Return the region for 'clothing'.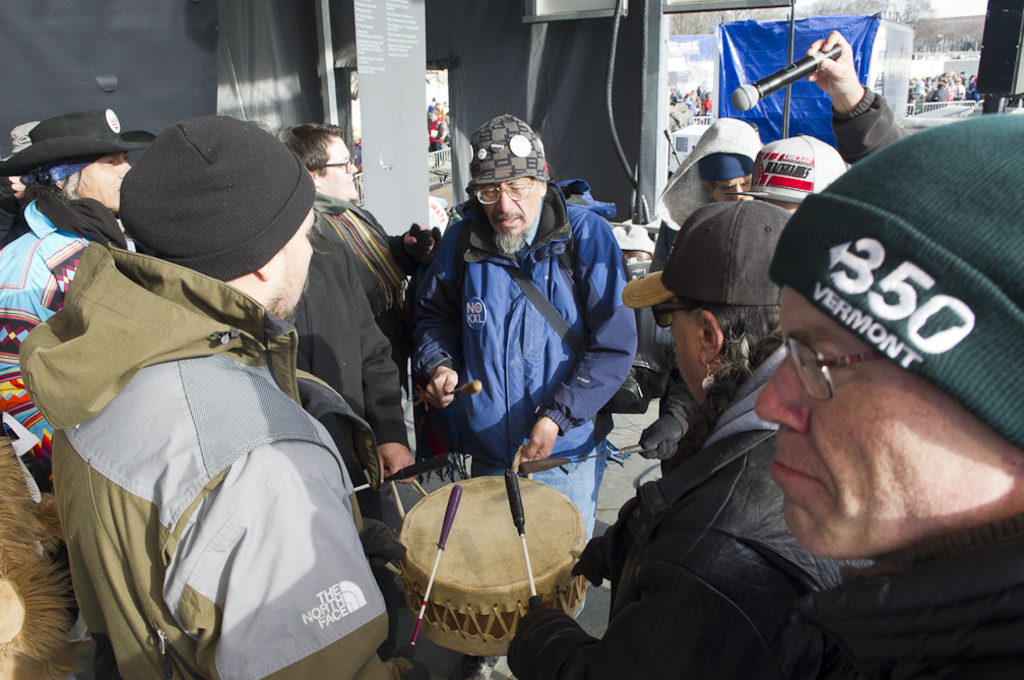
detection(13, 239, 435, 679).
